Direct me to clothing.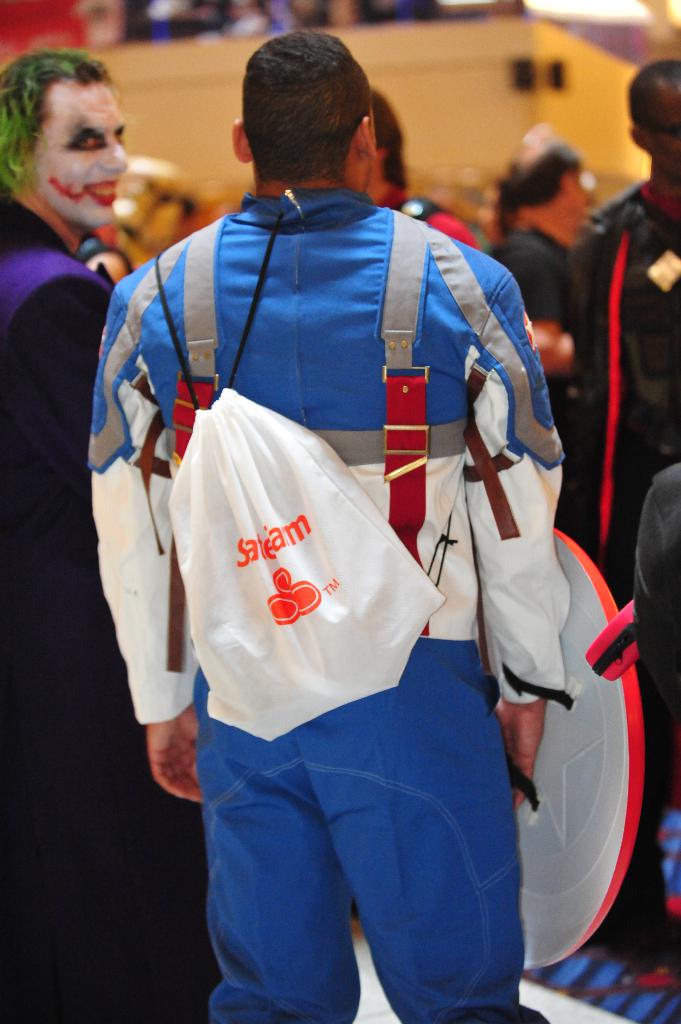
Direction: locate(0, 199, 136, 682).
